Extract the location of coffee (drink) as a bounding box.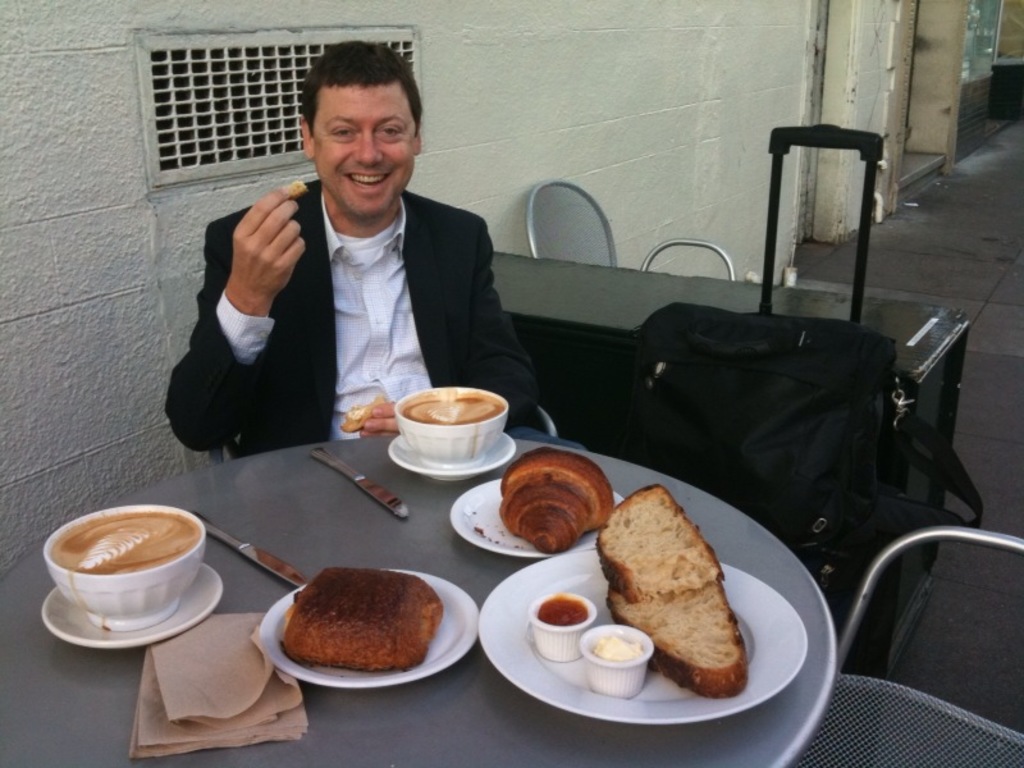
select_region(406, 394, 502, 426).
